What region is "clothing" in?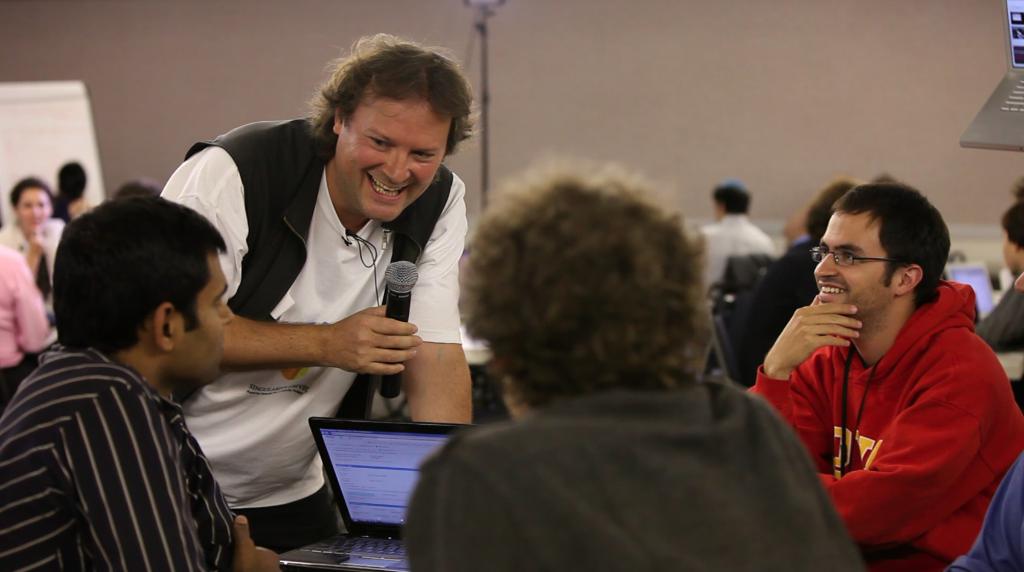
740 238 834 364.
